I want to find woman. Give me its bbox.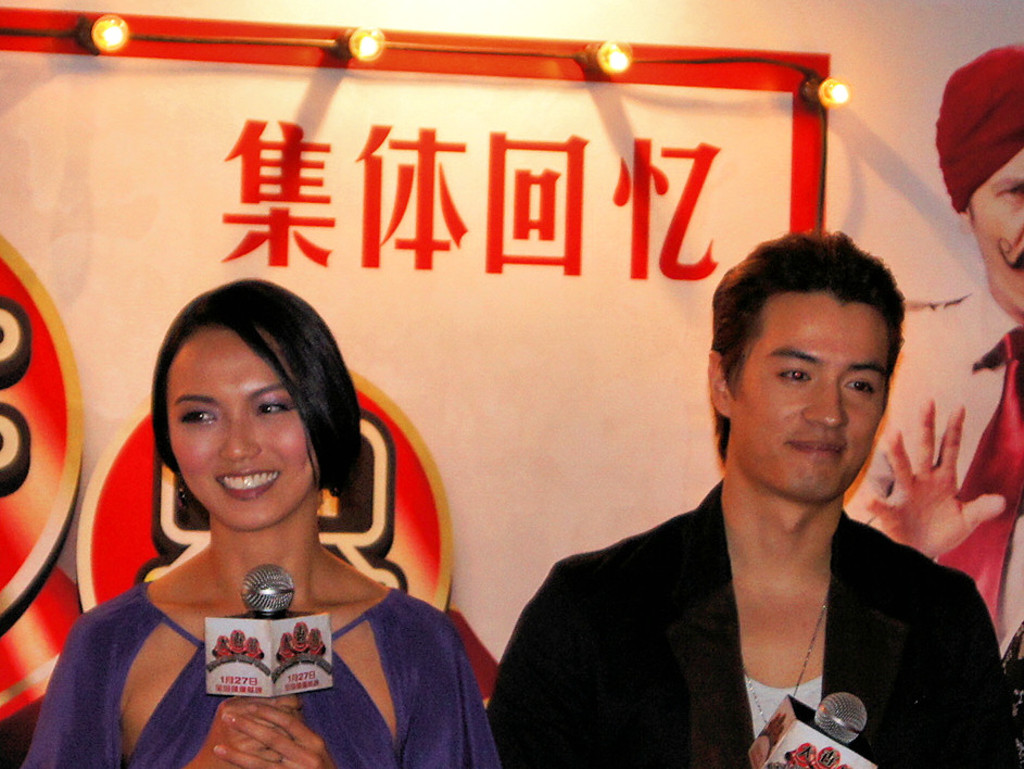
locate(22, 279, 510, 768).
